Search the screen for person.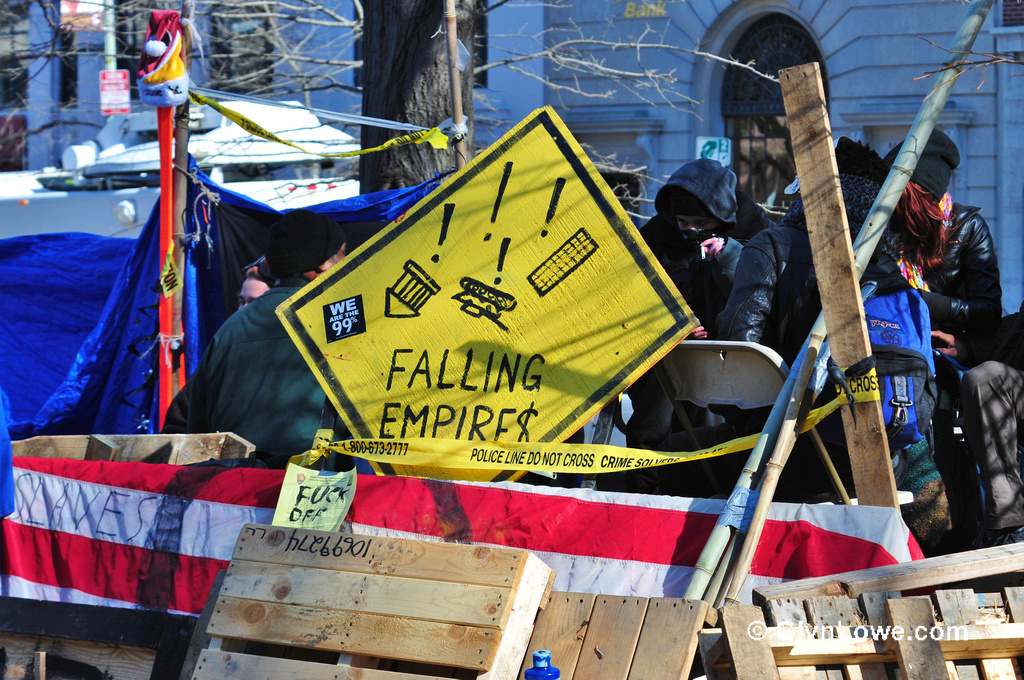
Found at select_region(934, 288, 1023, 541).
